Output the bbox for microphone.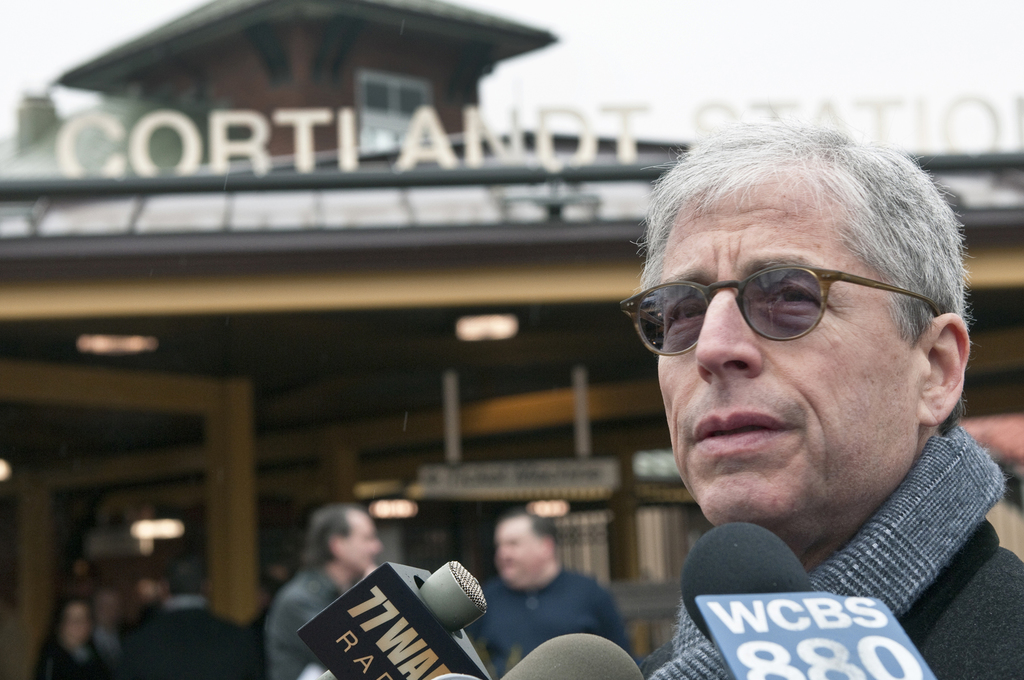
left=294, top=553, right=488, bottom=679.
